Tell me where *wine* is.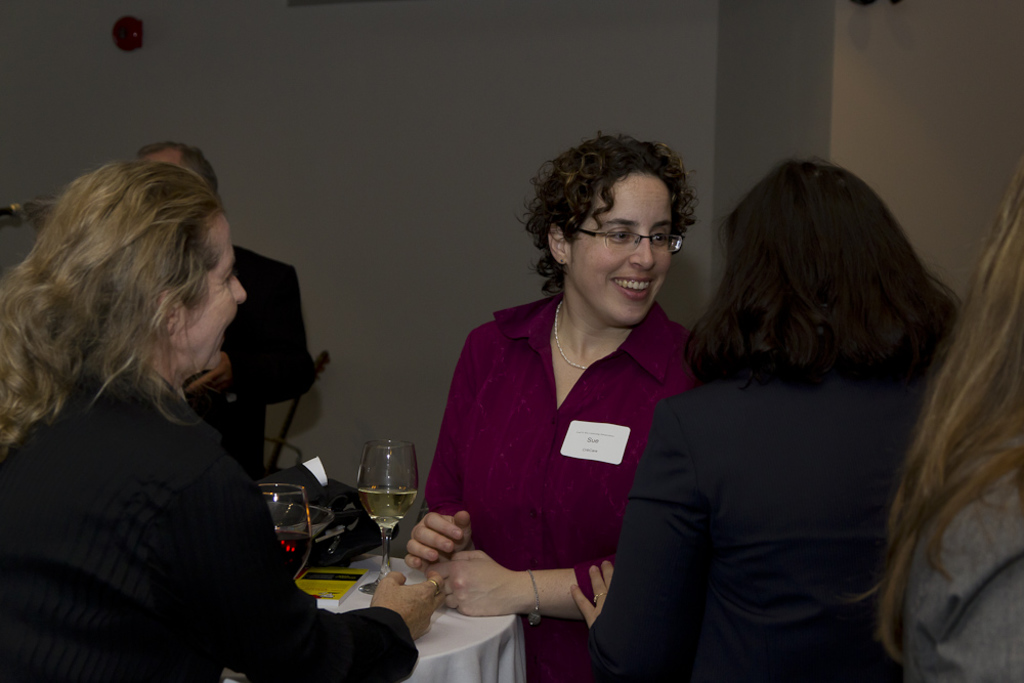
*wine* is at detection(275, 532, 311, 580).
